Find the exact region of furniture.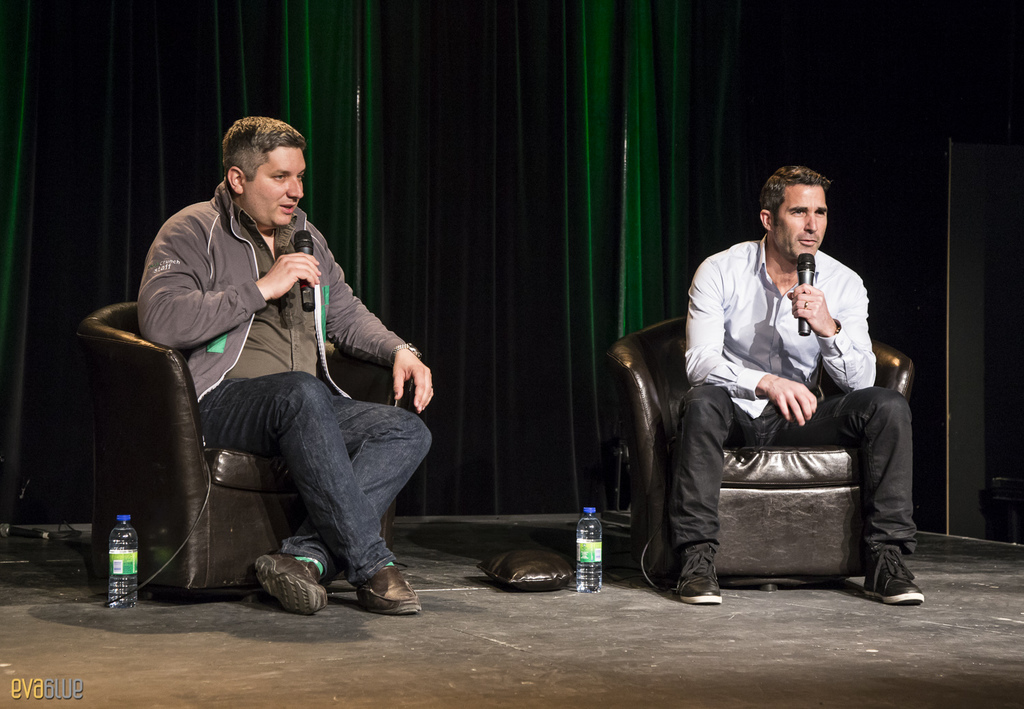
Exact region: rect(72, 298, 391, 586).
